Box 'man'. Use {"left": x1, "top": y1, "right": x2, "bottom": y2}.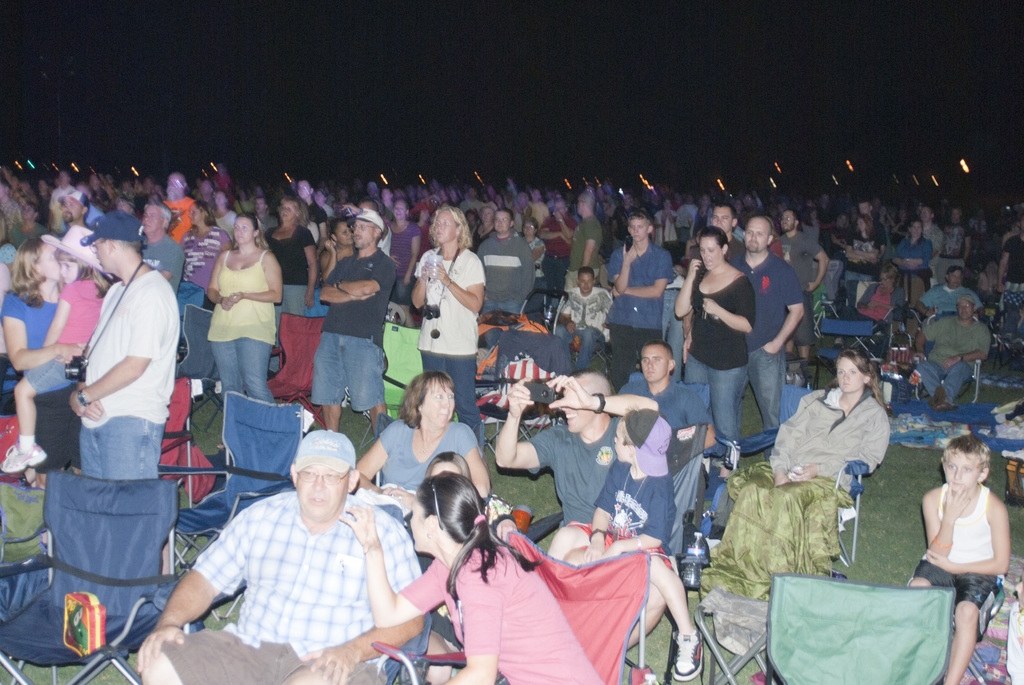
{"left": 496, "top": 368, "right": 676, "bottom": 646}.
